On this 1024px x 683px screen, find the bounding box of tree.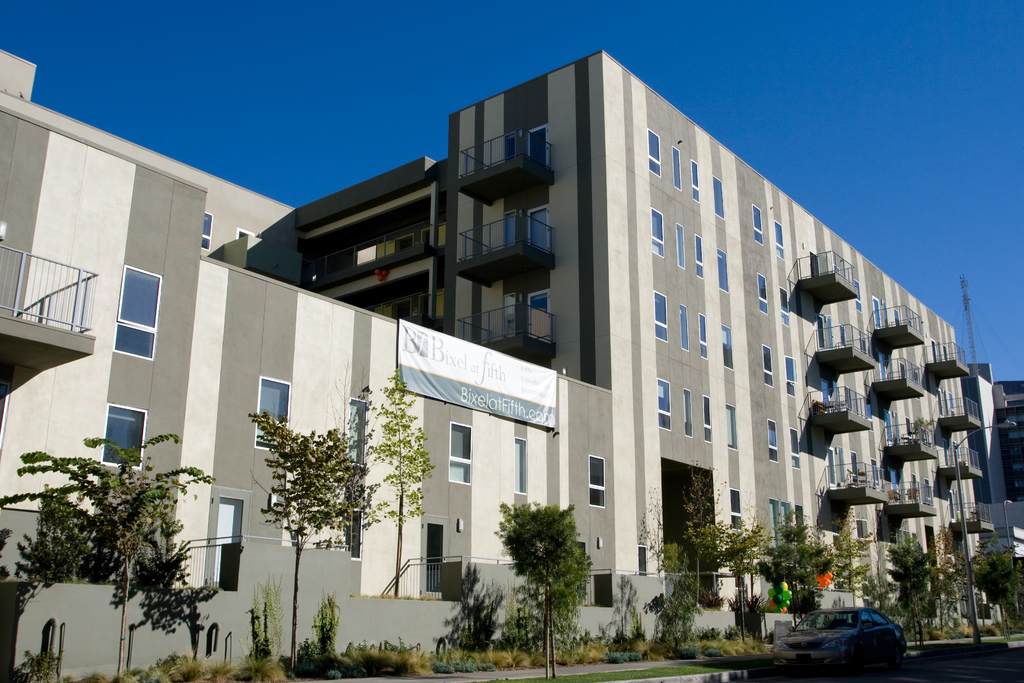
Bounding box: locate(249, 411, 379, 662).
